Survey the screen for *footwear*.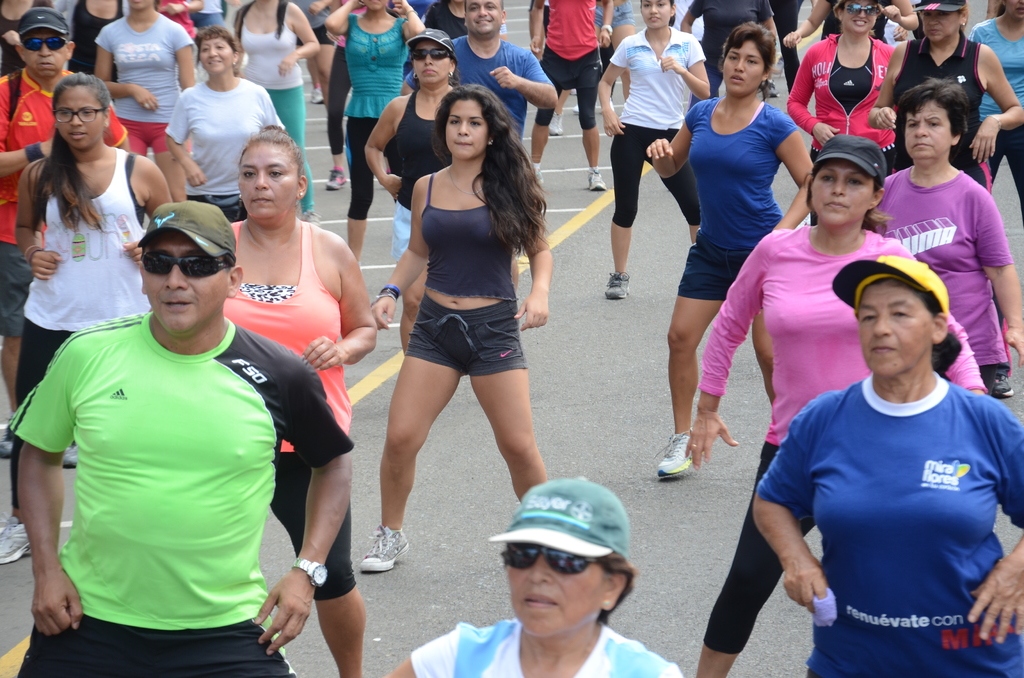
Survey found: [left=652, top=427, right=696, bottom=483].
